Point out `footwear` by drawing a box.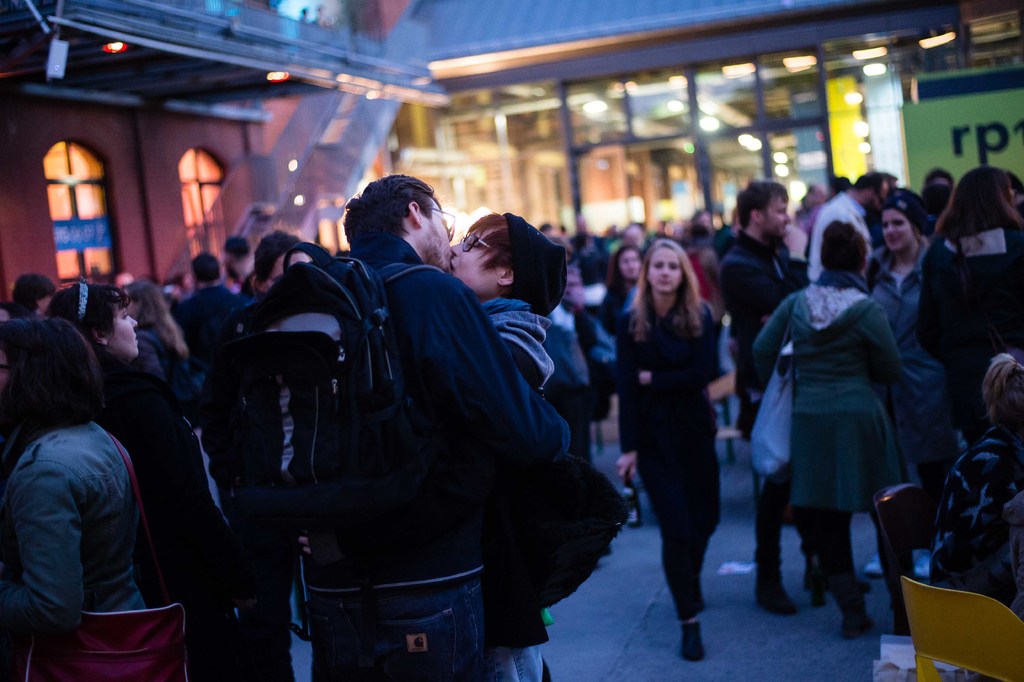
<box>678,619,708,660</box>.
